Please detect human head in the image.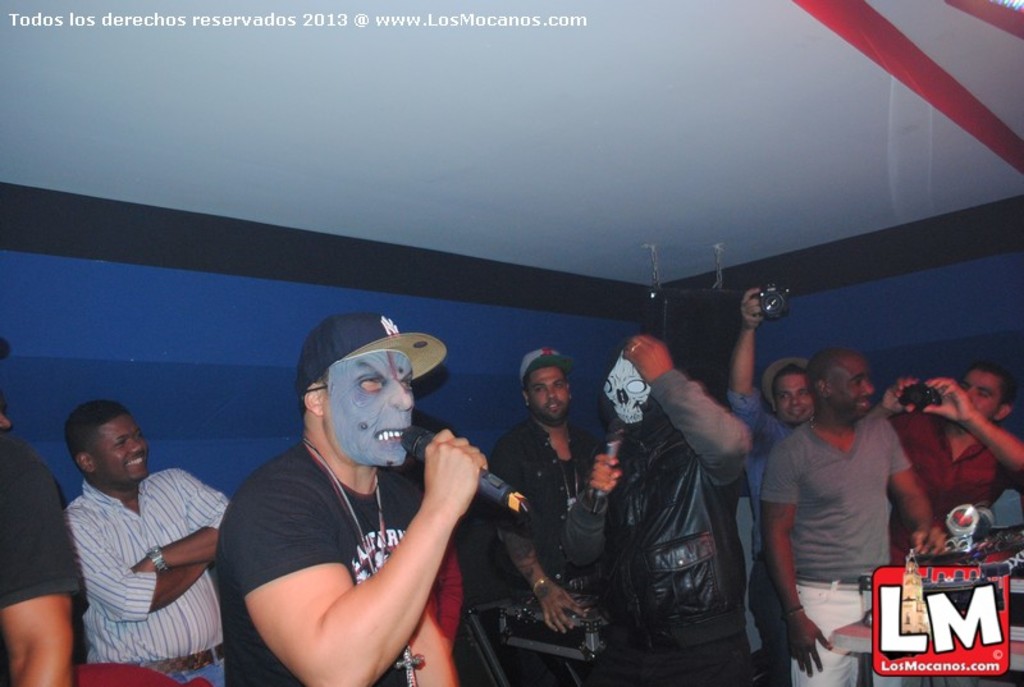
806,348,876,421.
